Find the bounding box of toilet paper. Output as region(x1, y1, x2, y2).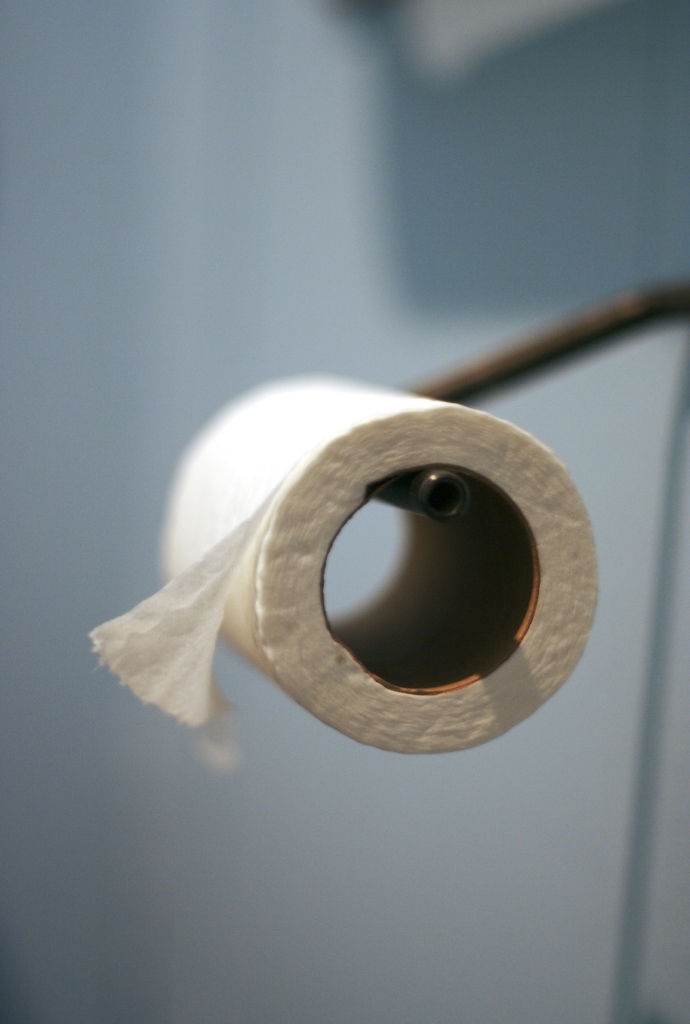
region(80, 371, 605, 779).
